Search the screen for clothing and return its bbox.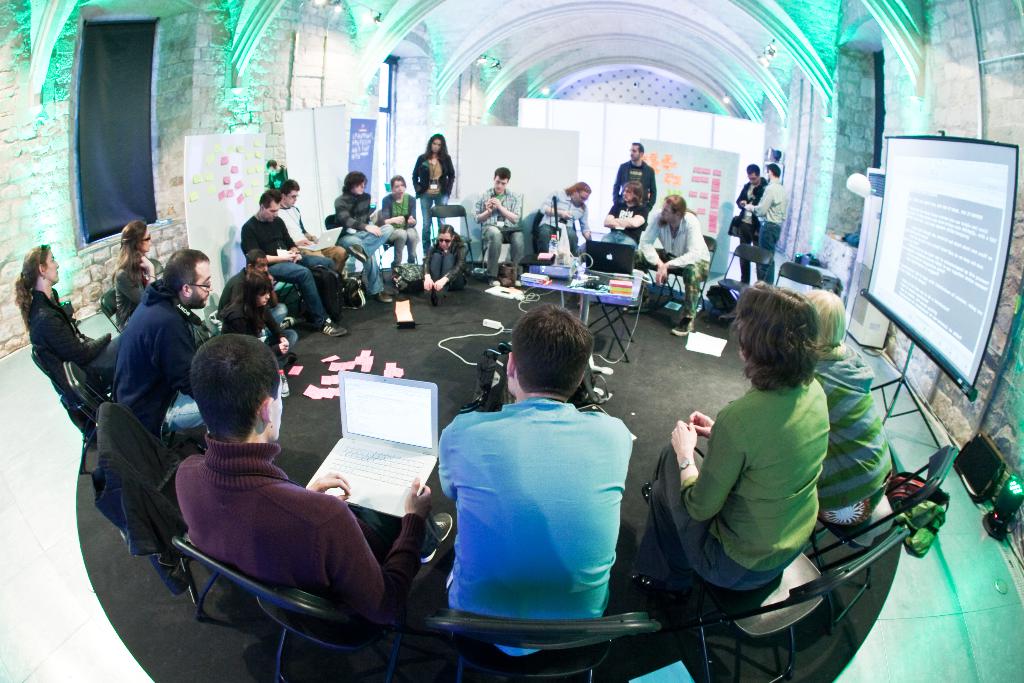
Found: <box>620,158,653,194</box>.
